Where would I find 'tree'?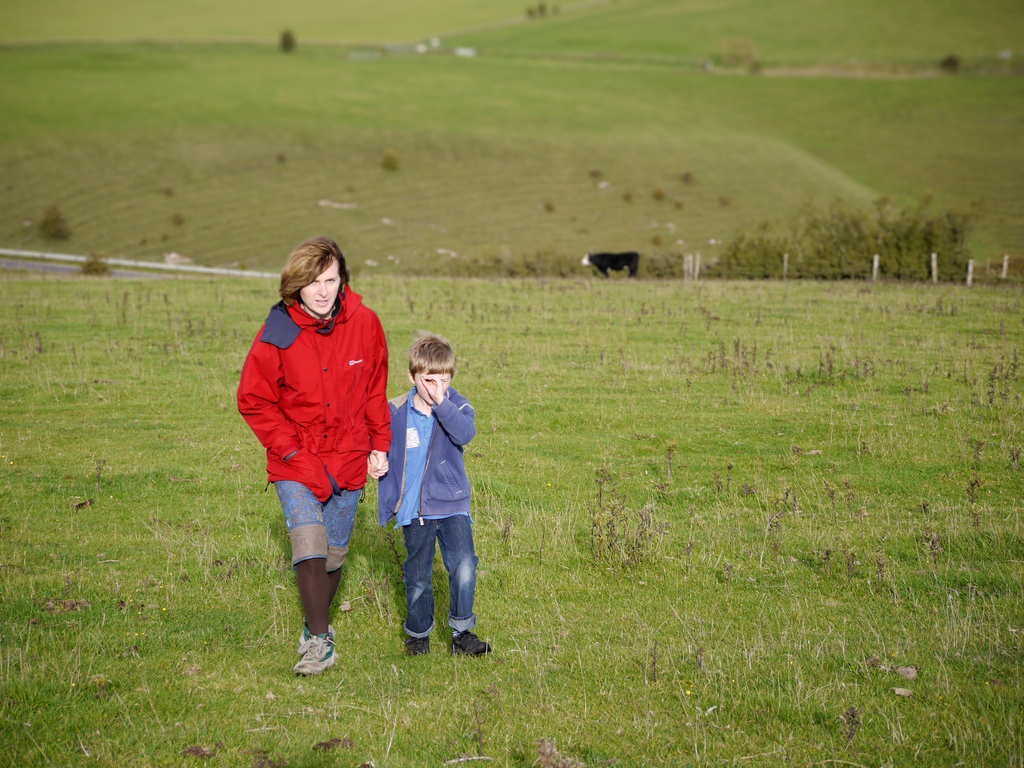
At box=[938, 53, 961, 78].
